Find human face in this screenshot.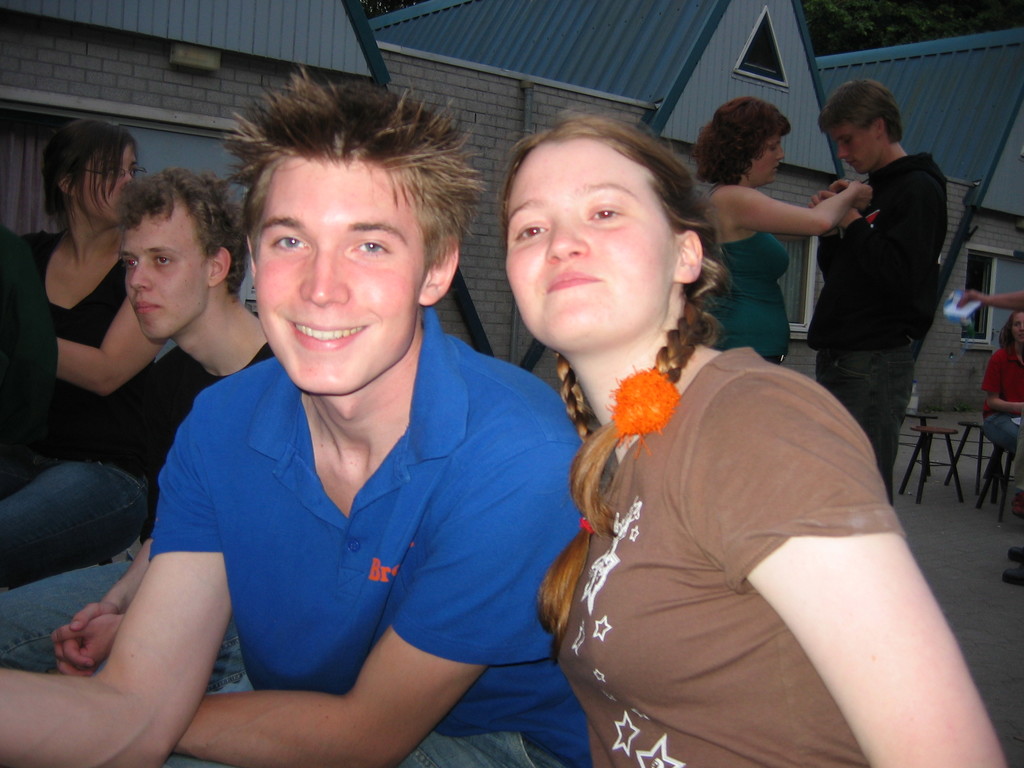
The bounding box for human face is (x1=831, y1=123, x2=872, y2=173).
